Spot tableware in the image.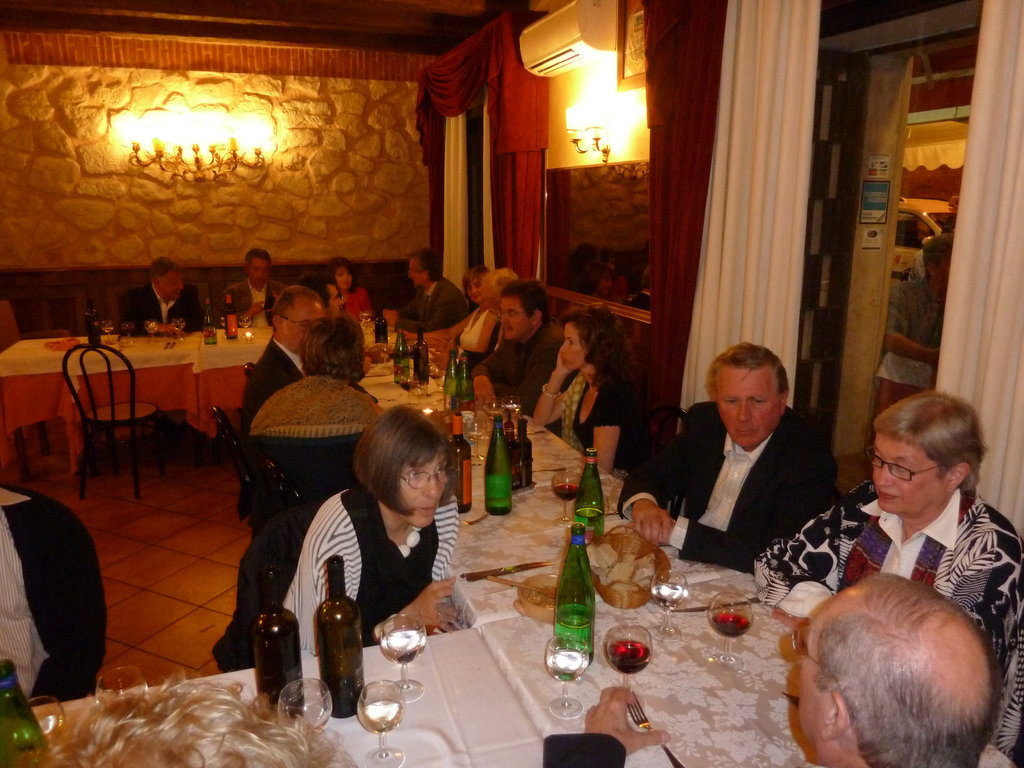
tableware found at crop(707, 591, 753, 680).
